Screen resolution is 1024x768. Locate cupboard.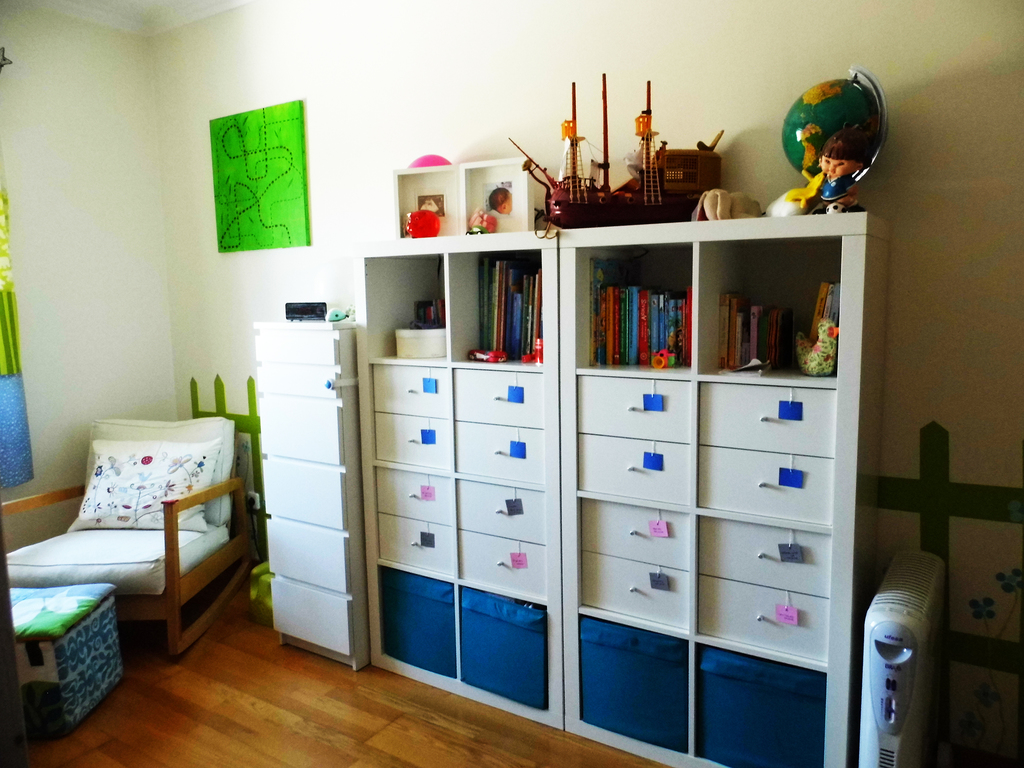
(337,174,856,758).
